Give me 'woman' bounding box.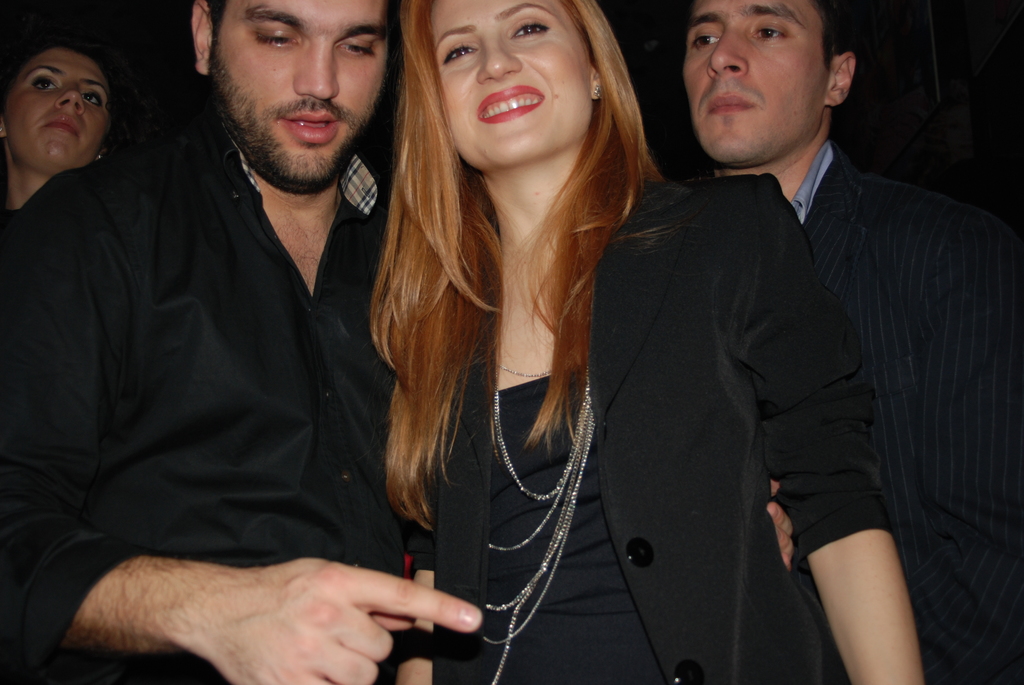
box=[349, 25, 890, 672].
